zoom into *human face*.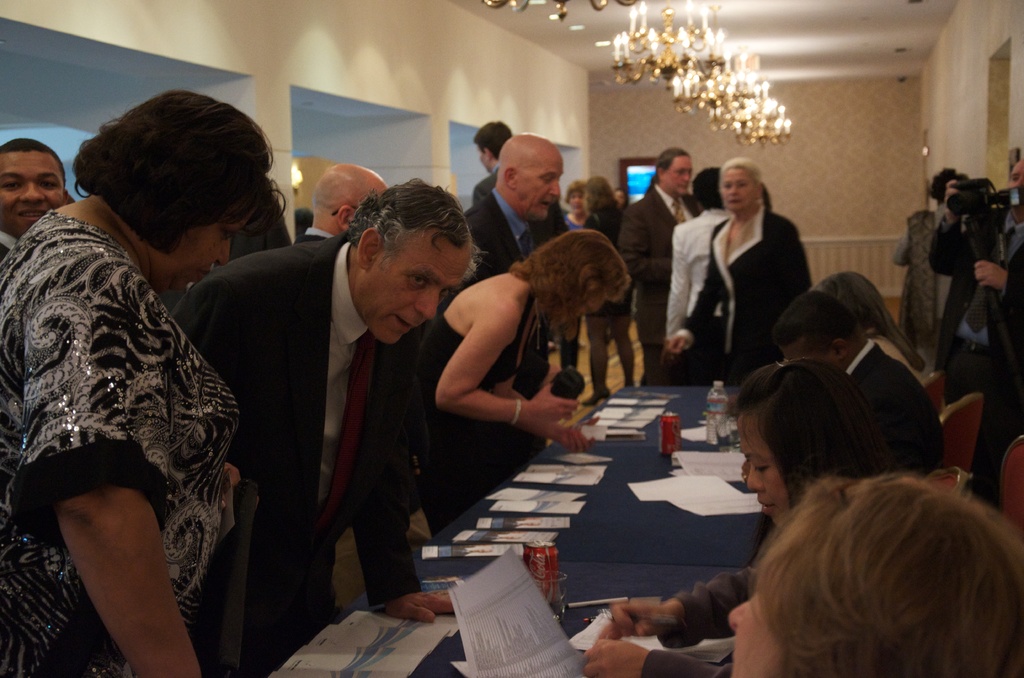
Zoom target: (664,157,694,197).
